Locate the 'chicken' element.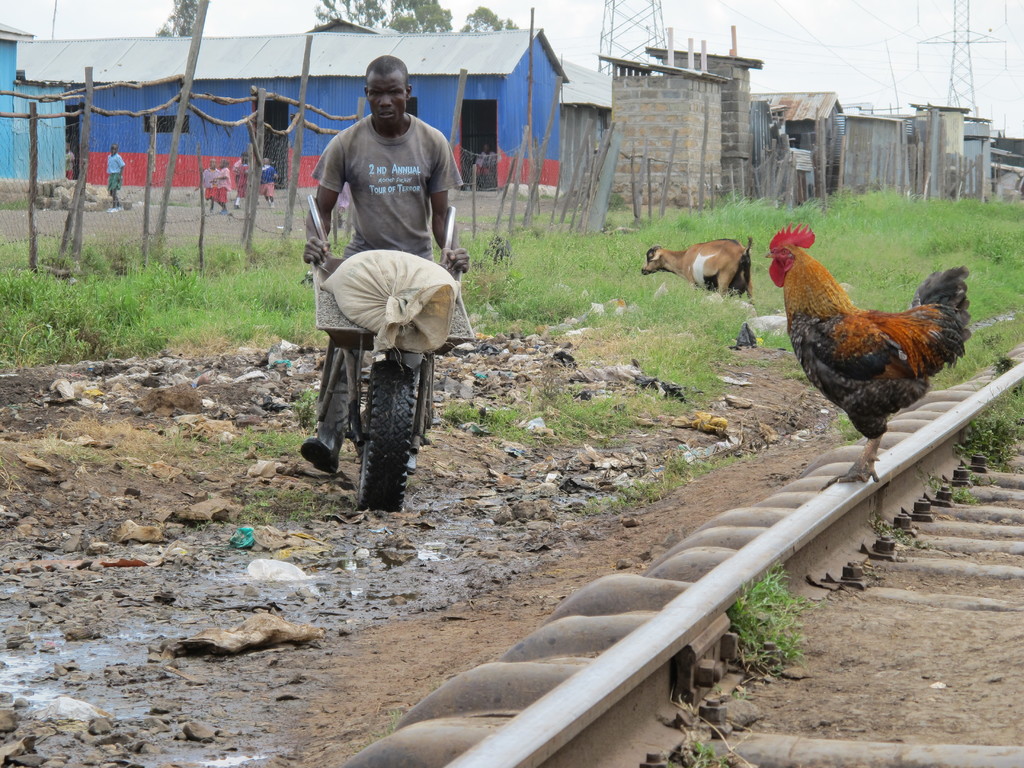
Element bbox: x1=759 y1=219 x2=977 y2=507.
